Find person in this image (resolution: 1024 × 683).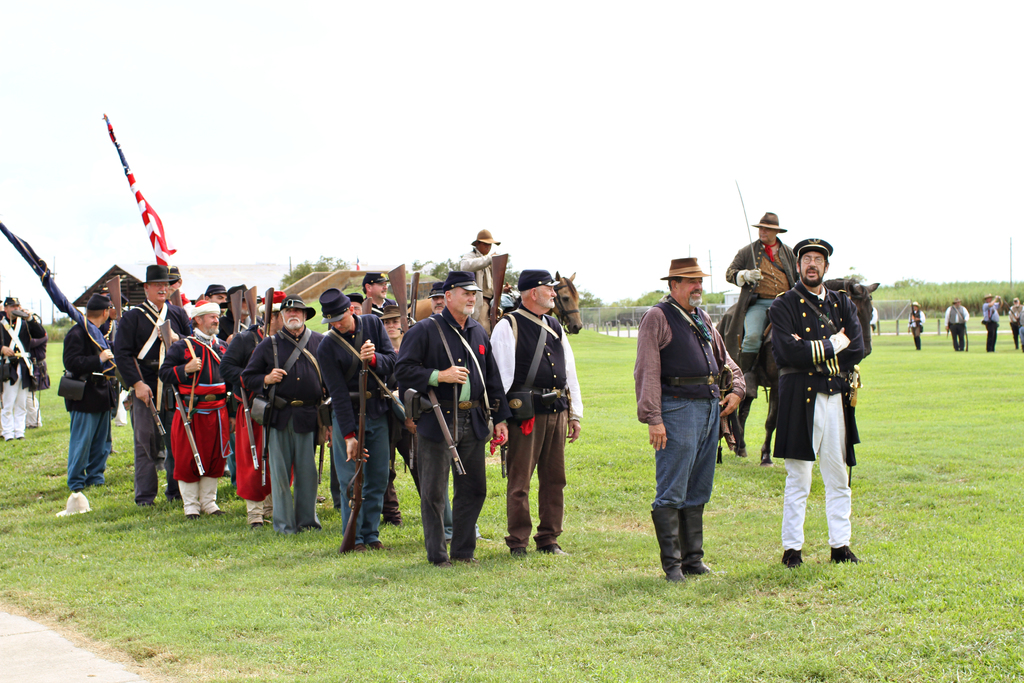
1005, 292, 1023, 346.
